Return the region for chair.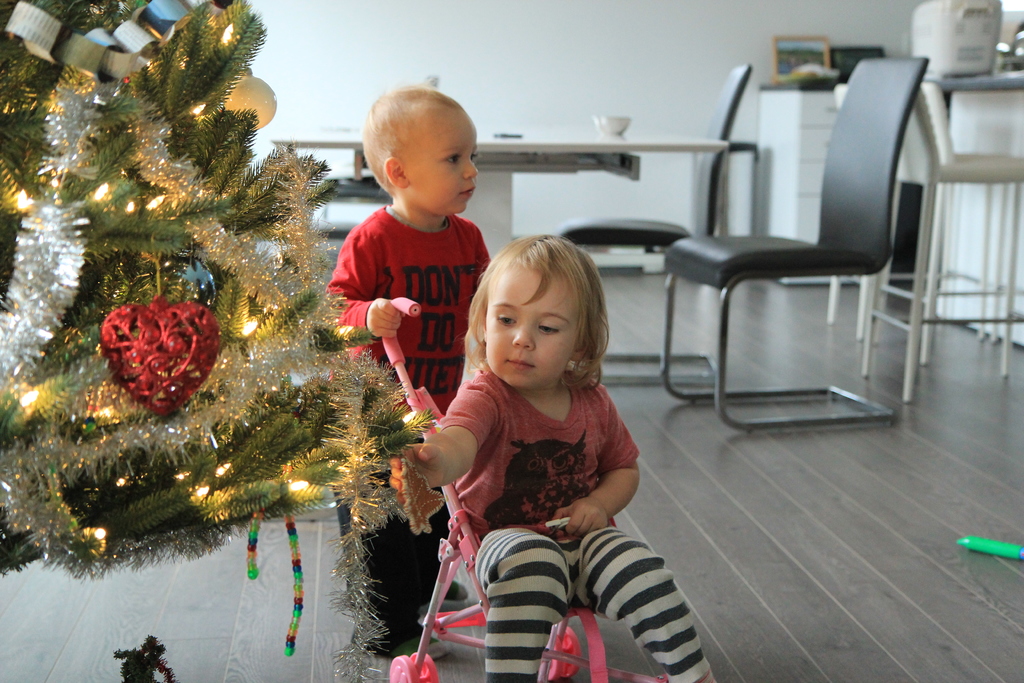
bbox(555, 63, 754, 387).
